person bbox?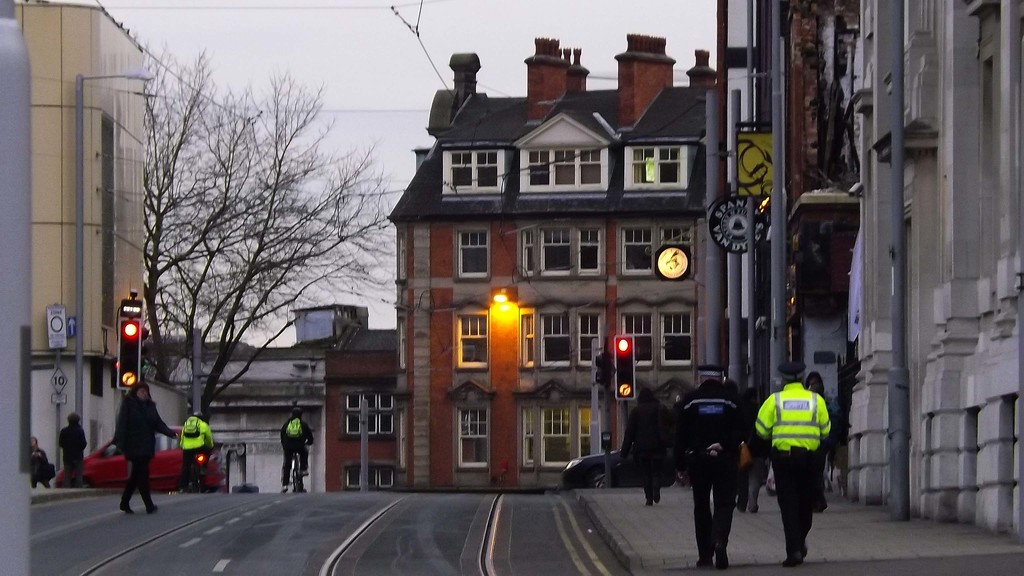
x1=58, y1=409, x2=90, y2=495
